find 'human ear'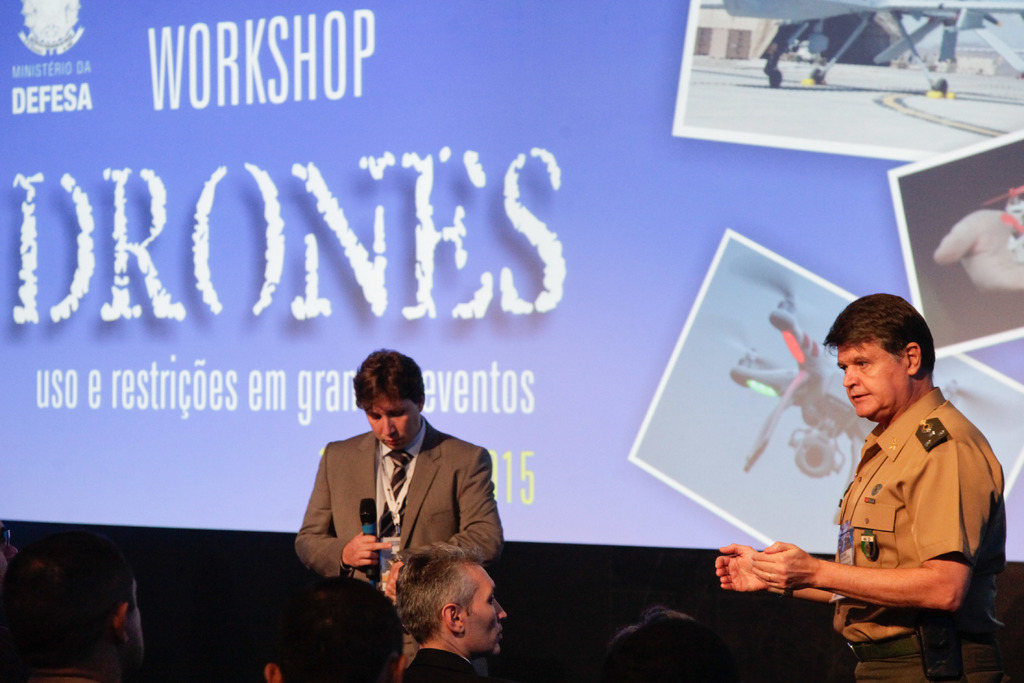
440/602/465/635
